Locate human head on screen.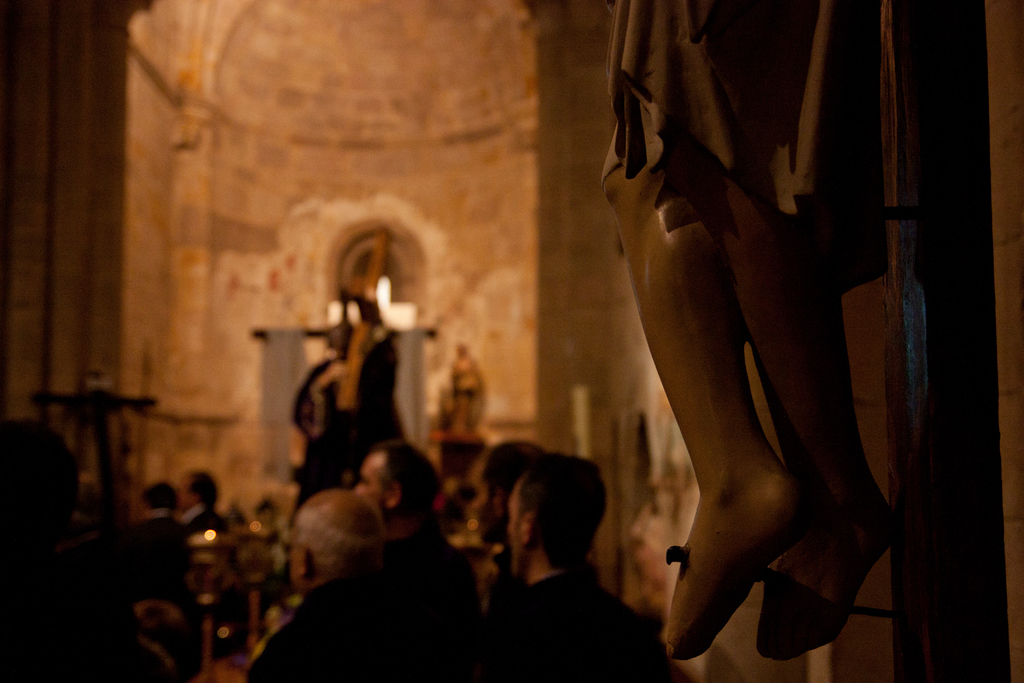
On screen at x1=139, y1=482, x2=179, y2=512.
